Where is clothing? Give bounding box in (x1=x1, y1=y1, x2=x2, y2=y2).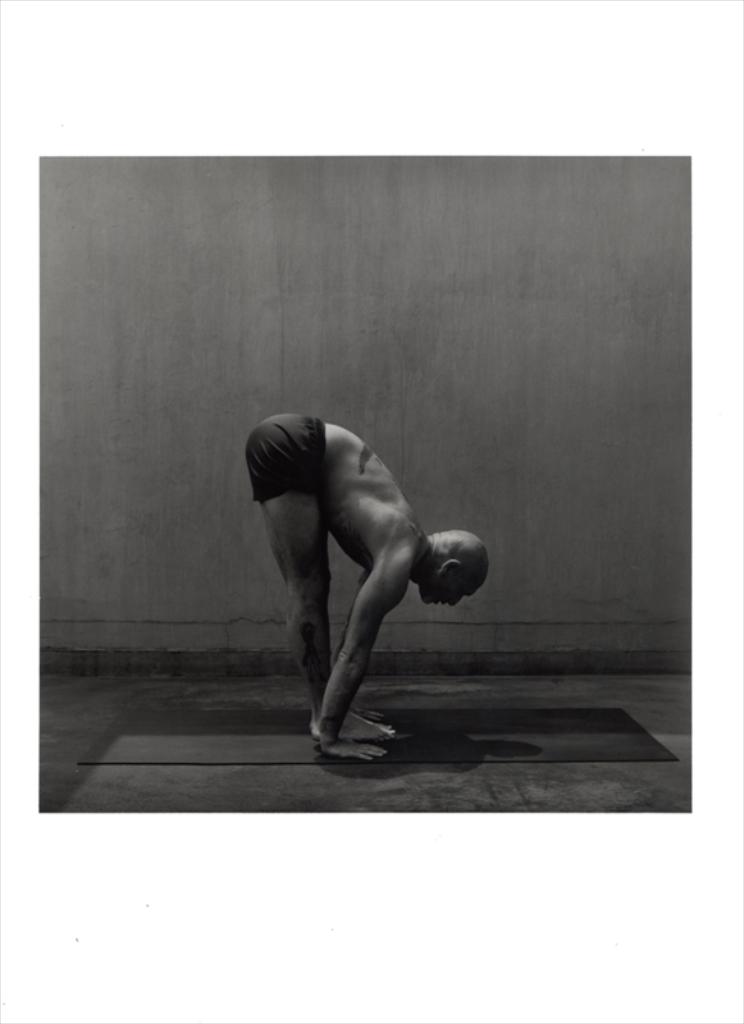
(x1=242, y1=412, x2=327, y2=502).
